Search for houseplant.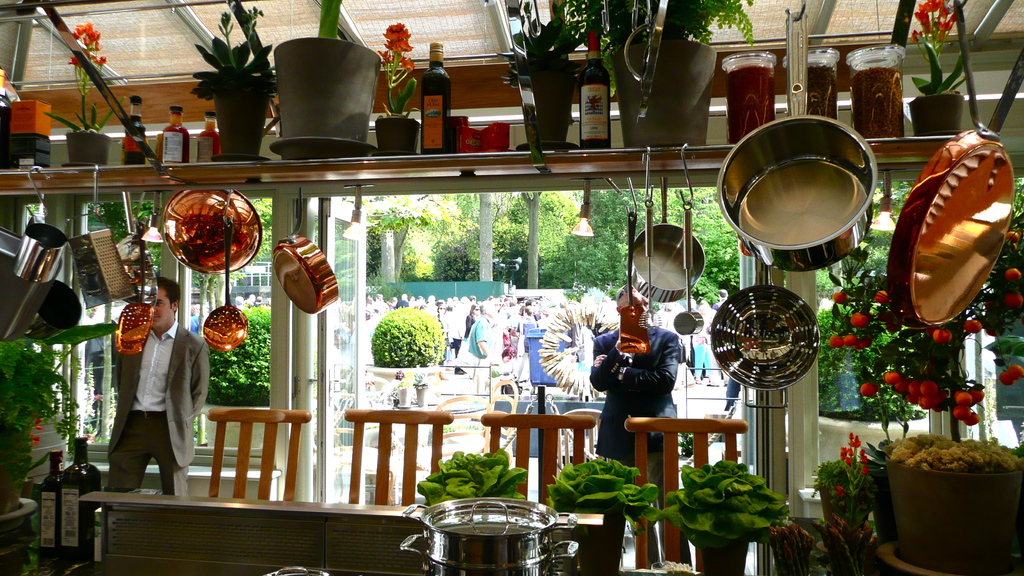
Found at 891, 432, 1023, 575.
